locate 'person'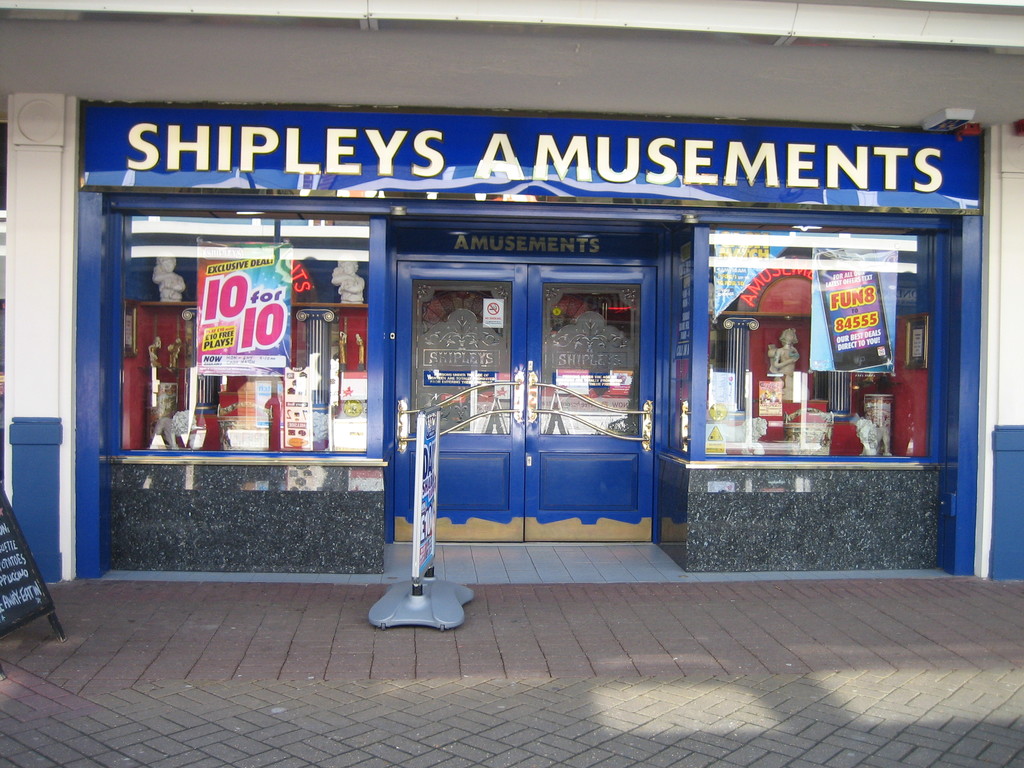
(774, 330, 799, 393)
